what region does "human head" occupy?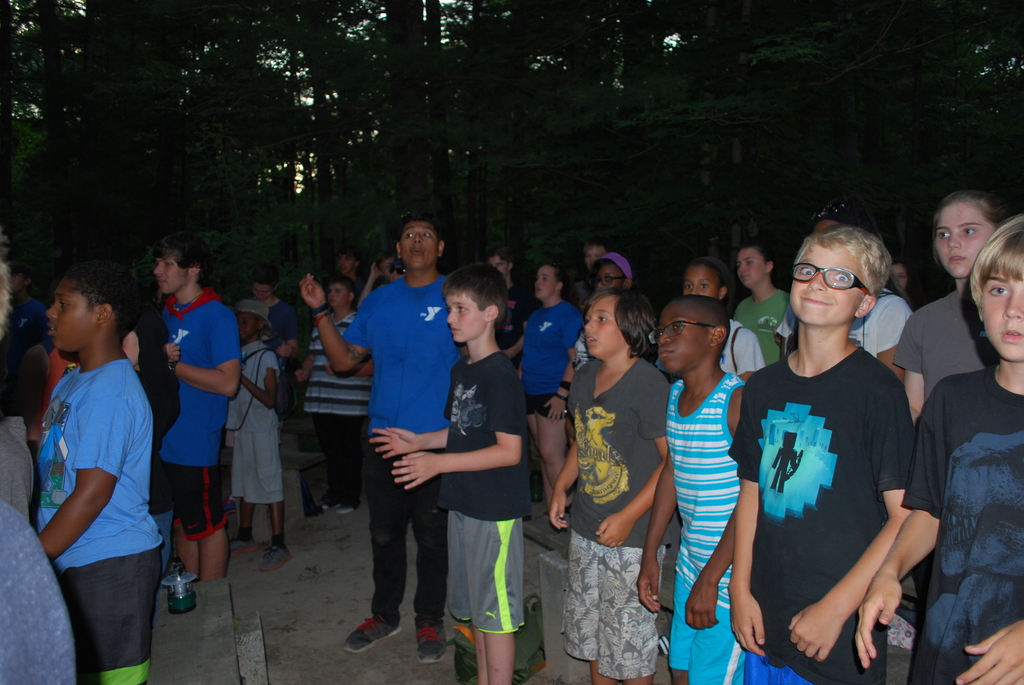
(x1=535, y1=265, x2=576, y2=300).
